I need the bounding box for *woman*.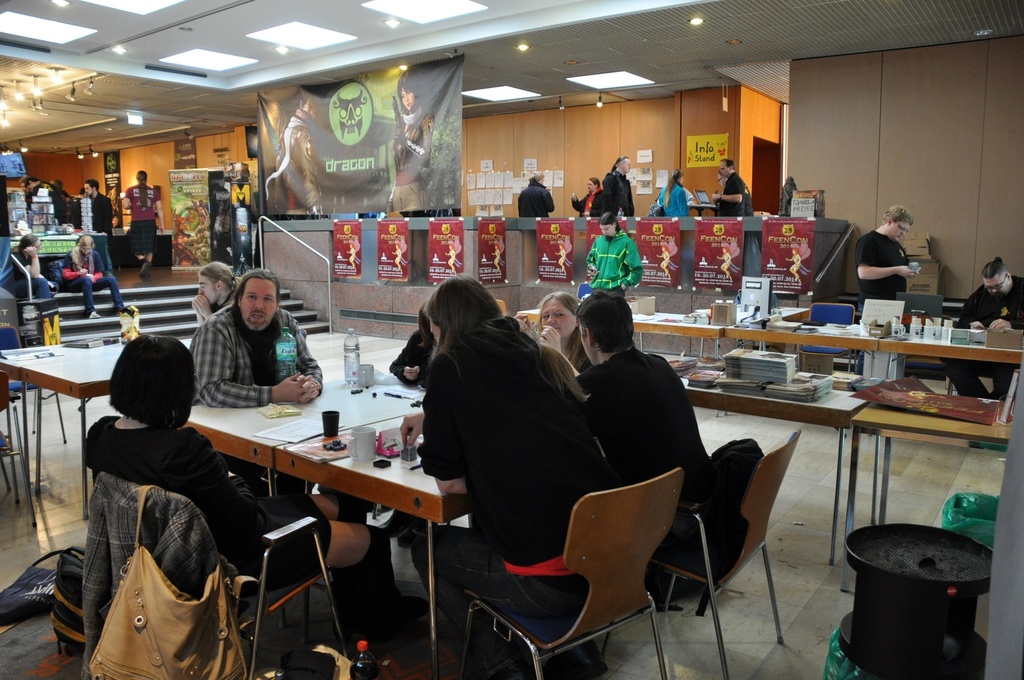
Here it is: (x1=393, y1=260, x2=624, y2=651).
